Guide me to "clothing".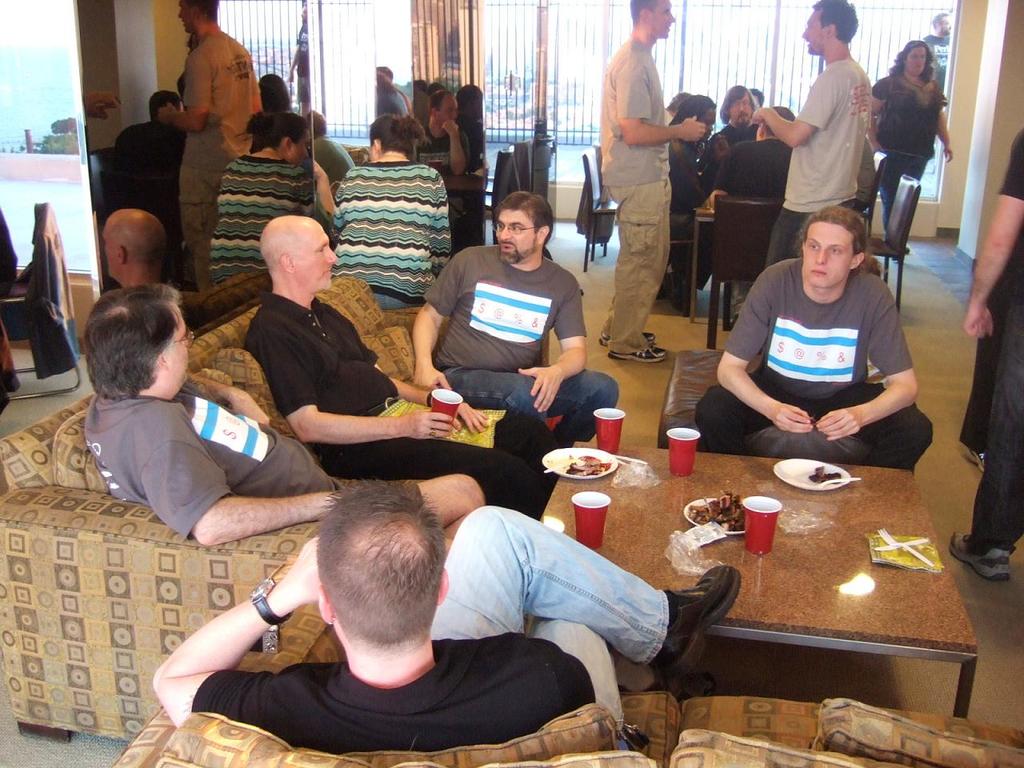
Guidance: box(442, 106, 500, 260).
